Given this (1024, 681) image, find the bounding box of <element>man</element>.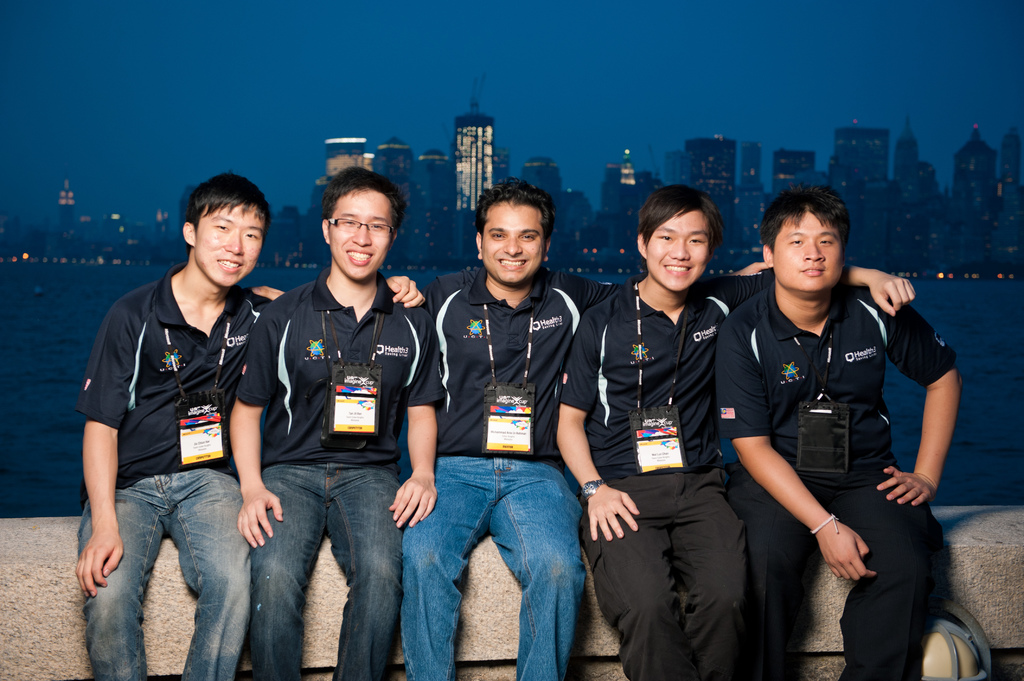
pyautogui.locateOnScreen(72, 152, 435, 680).
